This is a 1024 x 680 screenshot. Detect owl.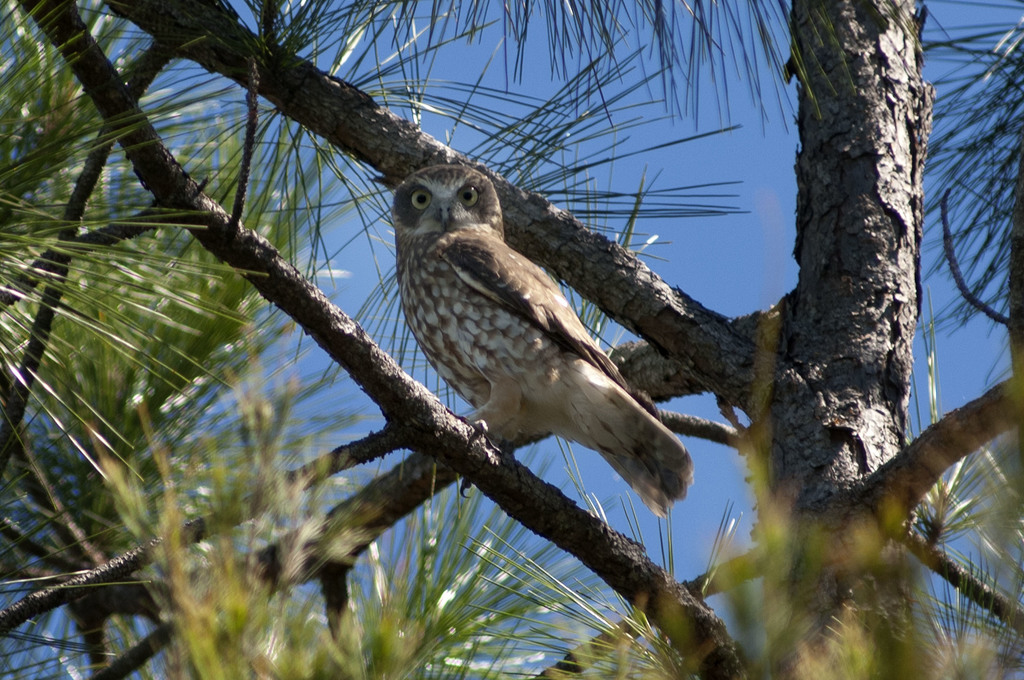
region(379, 162, 689, 533).
